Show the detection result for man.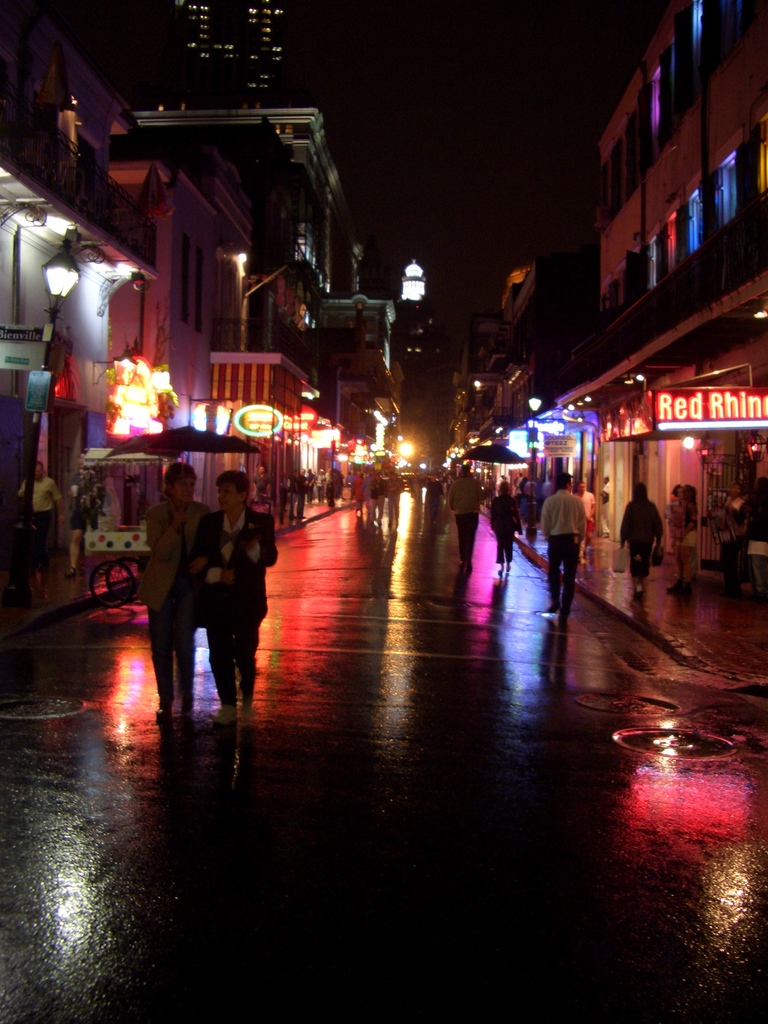
bbox=[601, 474, 610, 534].
